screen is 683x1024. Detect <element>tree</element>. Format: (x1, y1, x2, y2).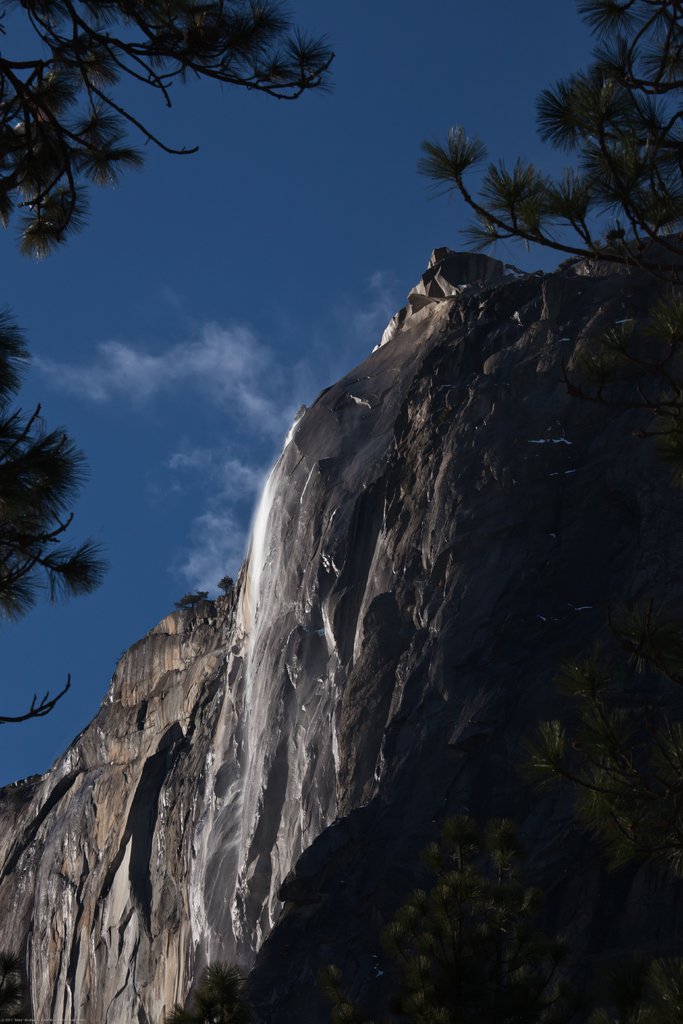
(417, 0, 682, 323).
